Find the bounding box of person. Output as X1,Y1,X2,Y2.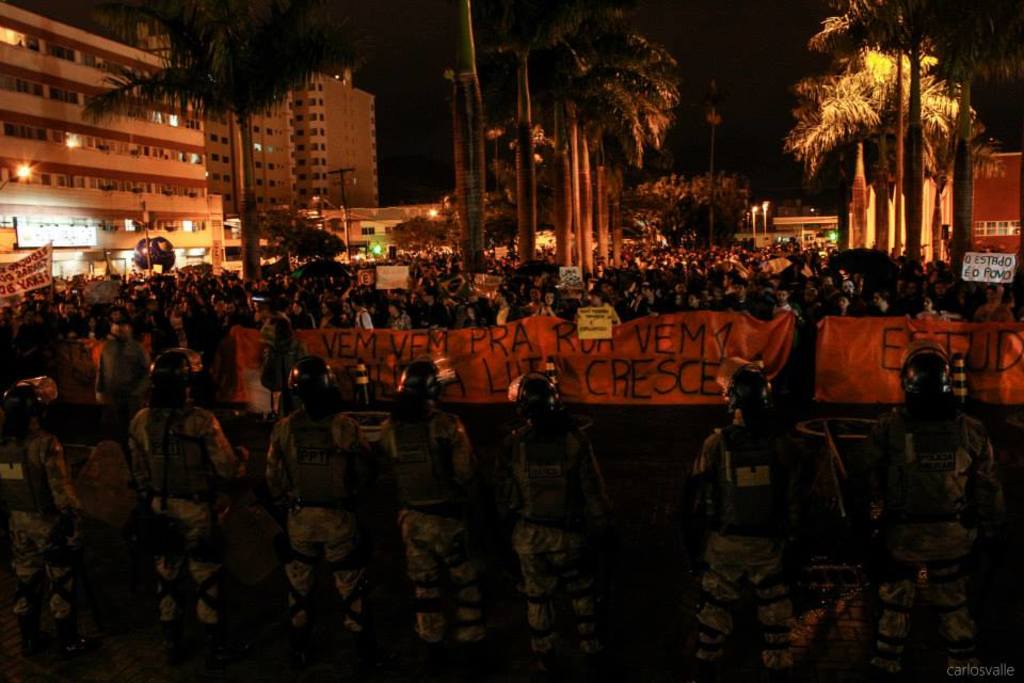
848,344,998,682.
